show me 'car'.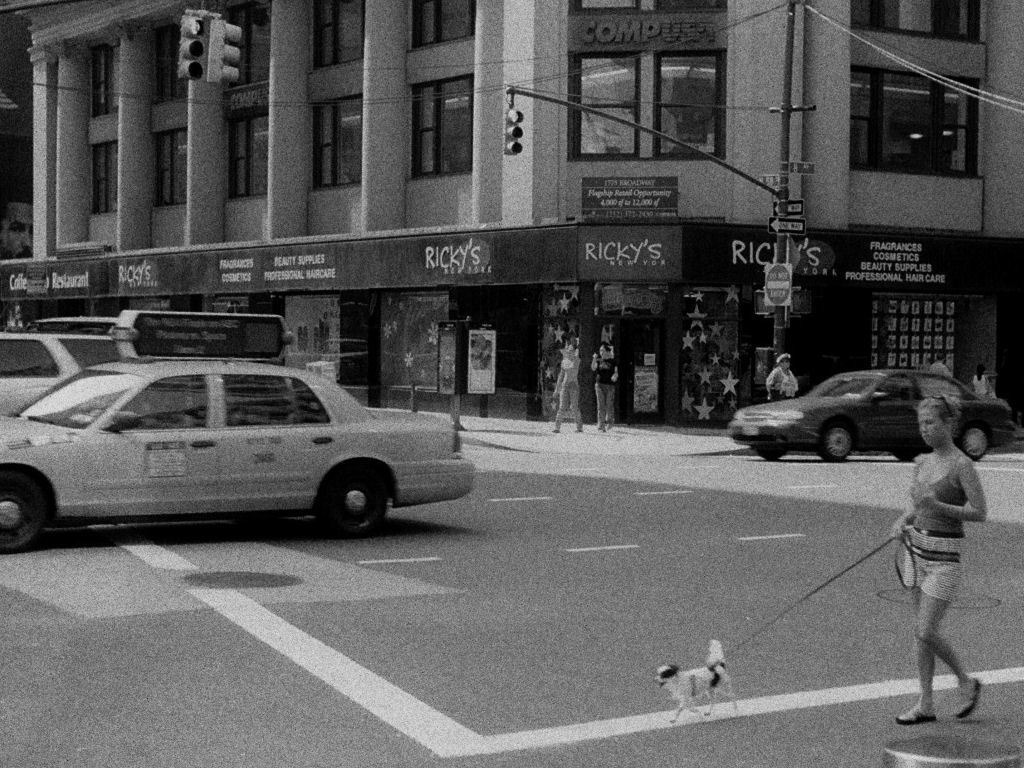
'car' is here: rect(727, 369, 1016, 465).
